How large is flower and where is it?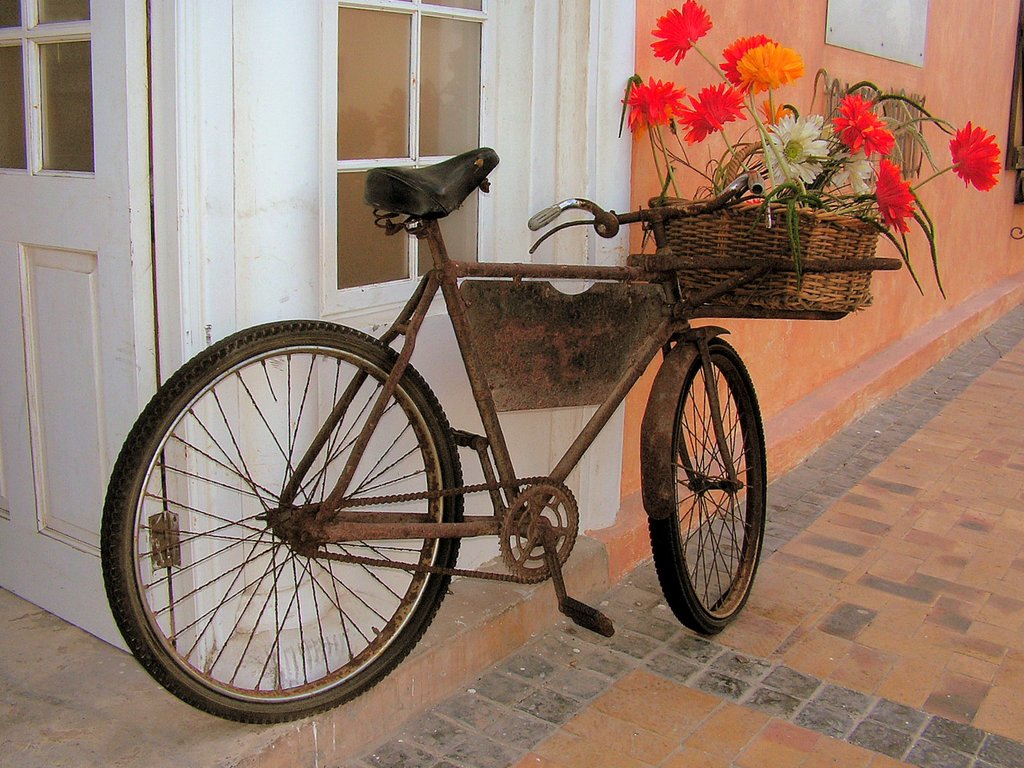
Bounding box: l=718, t=28, r=771, b=86.
